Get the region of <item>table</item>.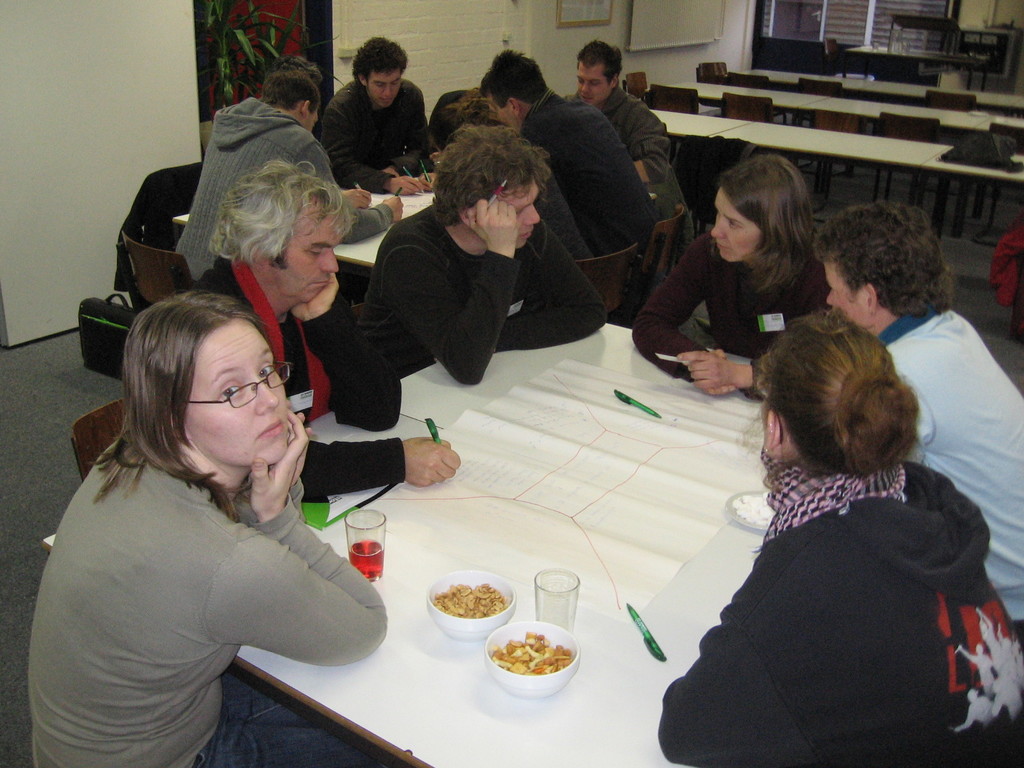
region(731, 60, 1023, 116).
